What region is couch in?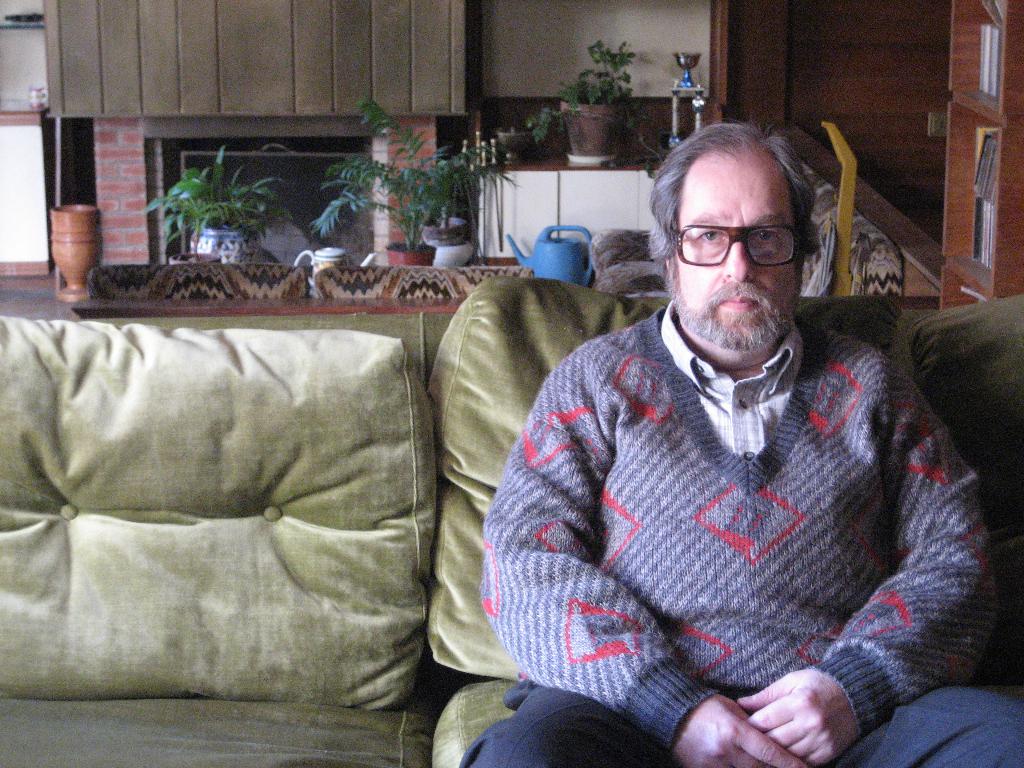
[left=68, top=263, right=535, bottom=316].
